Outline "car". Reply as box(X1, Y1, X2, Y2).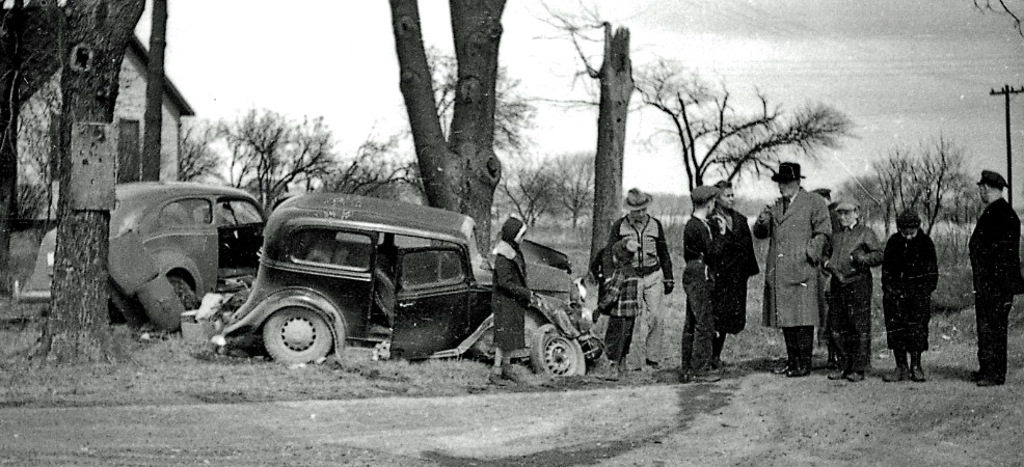
box(18, 178, 262, 327).
